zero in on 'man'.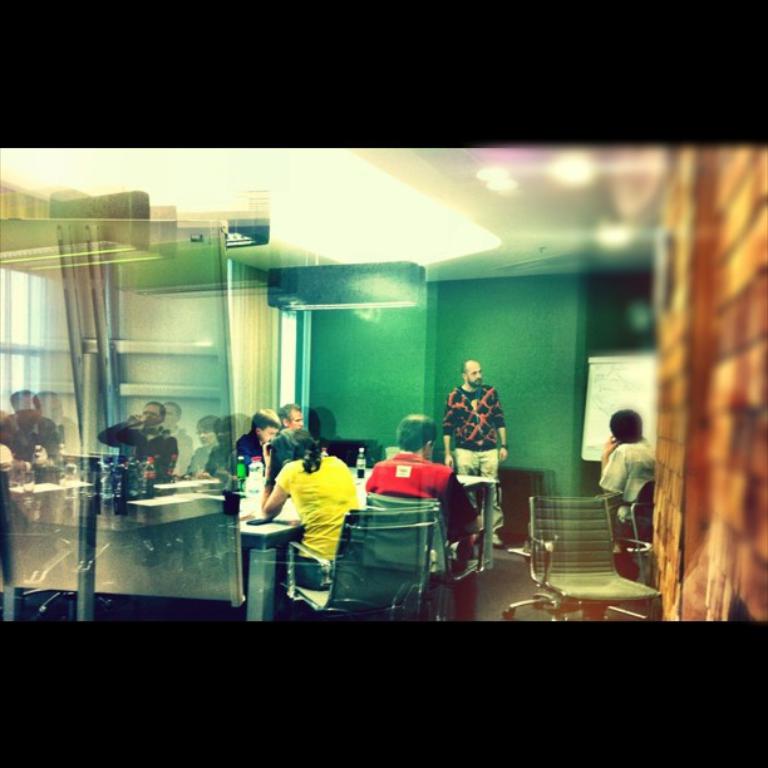
Zeroed in: locate(443, 360, 511, 548).
